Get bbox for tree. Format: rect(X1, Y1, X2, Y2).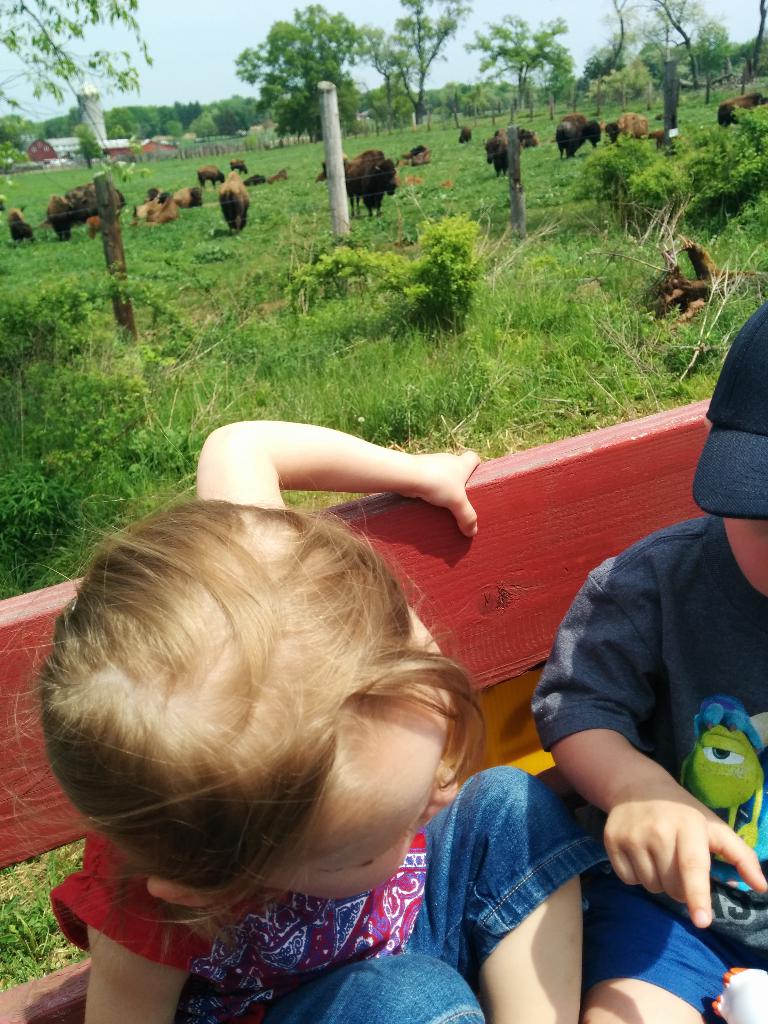
rect(235, 0, 476, 140).
